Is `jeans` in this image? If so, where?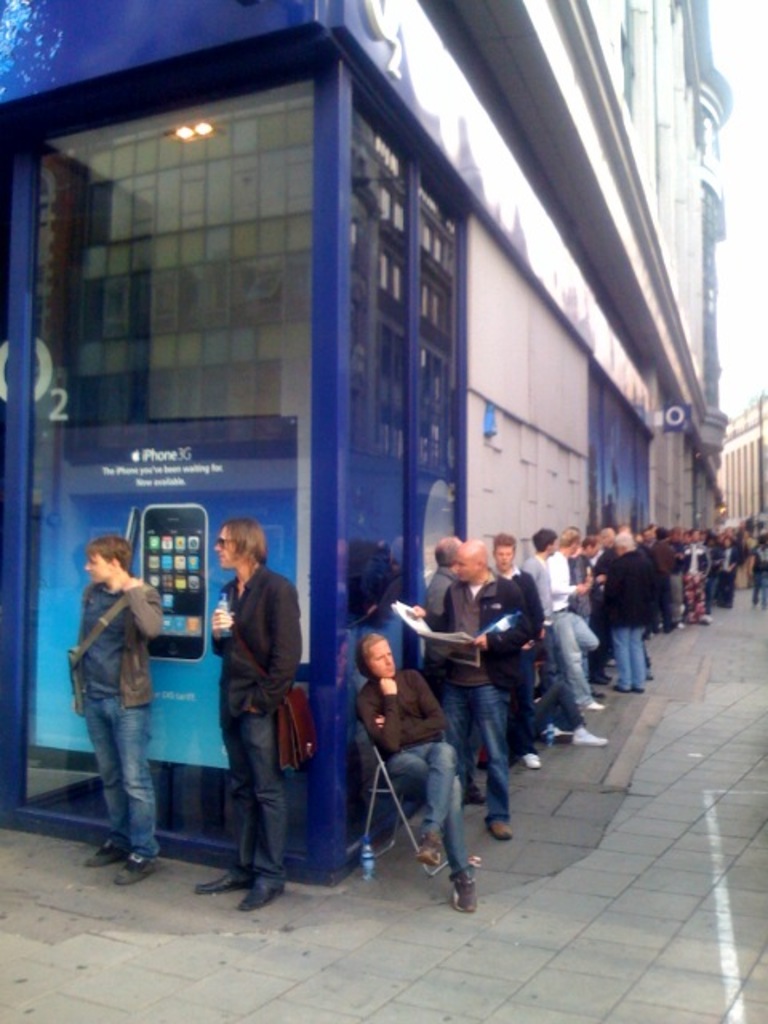
Yes, at 544,610,600,706.
